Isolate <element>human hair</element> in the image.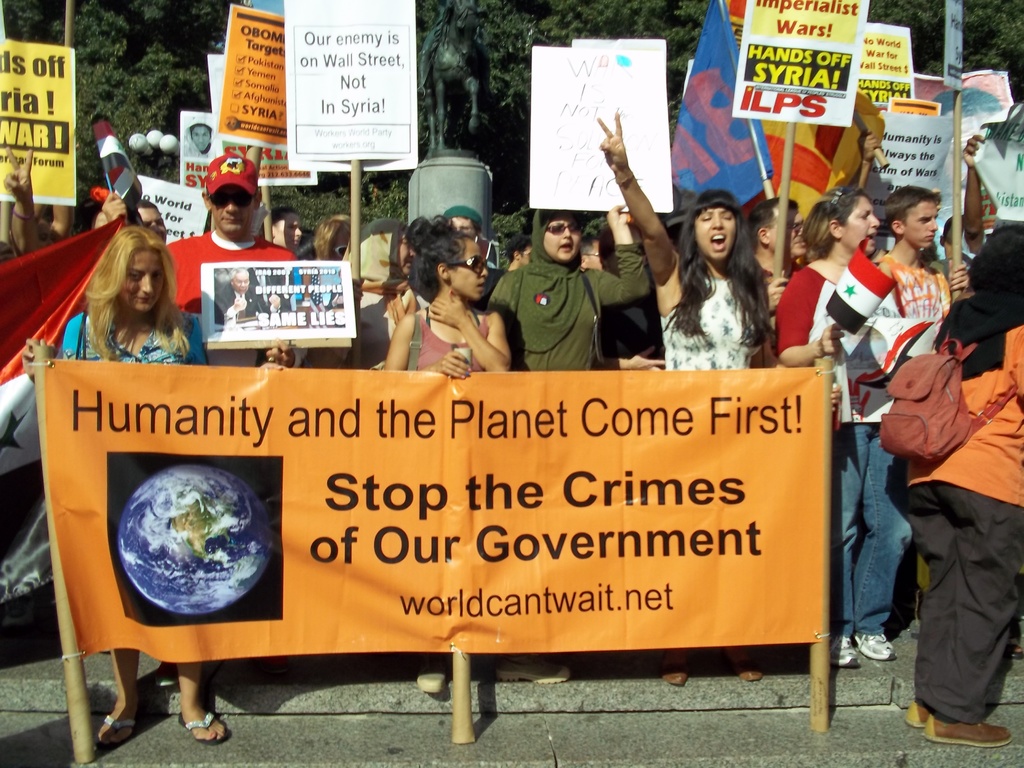
Isolated region: bbox(881, 186, 936, 232).
